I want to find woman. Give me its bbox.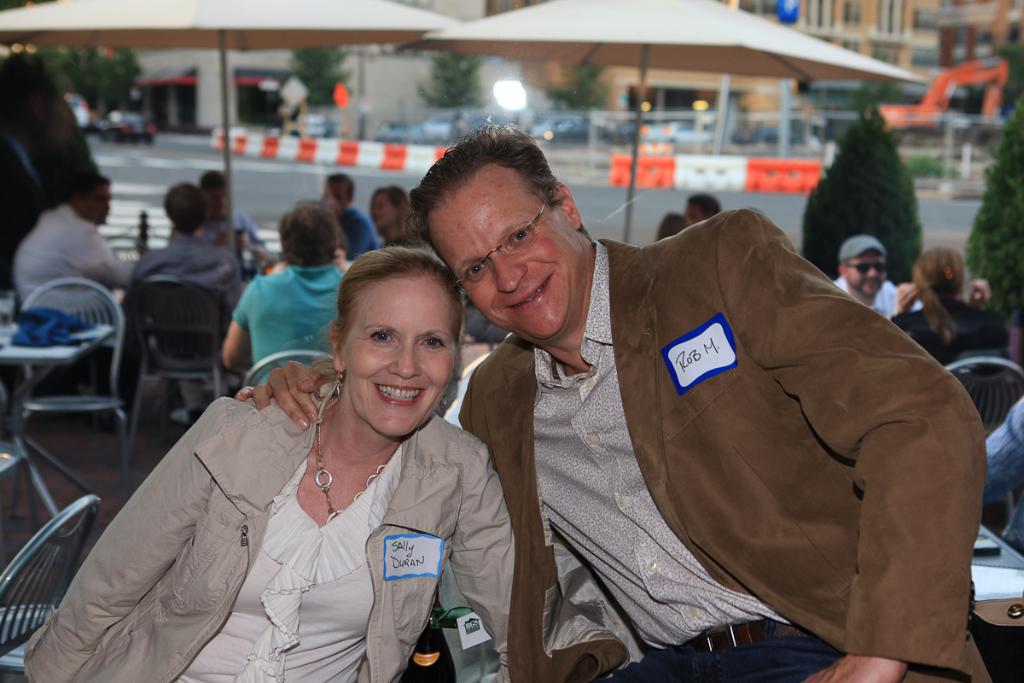
<region>319, 174, 380, 259</region>.
